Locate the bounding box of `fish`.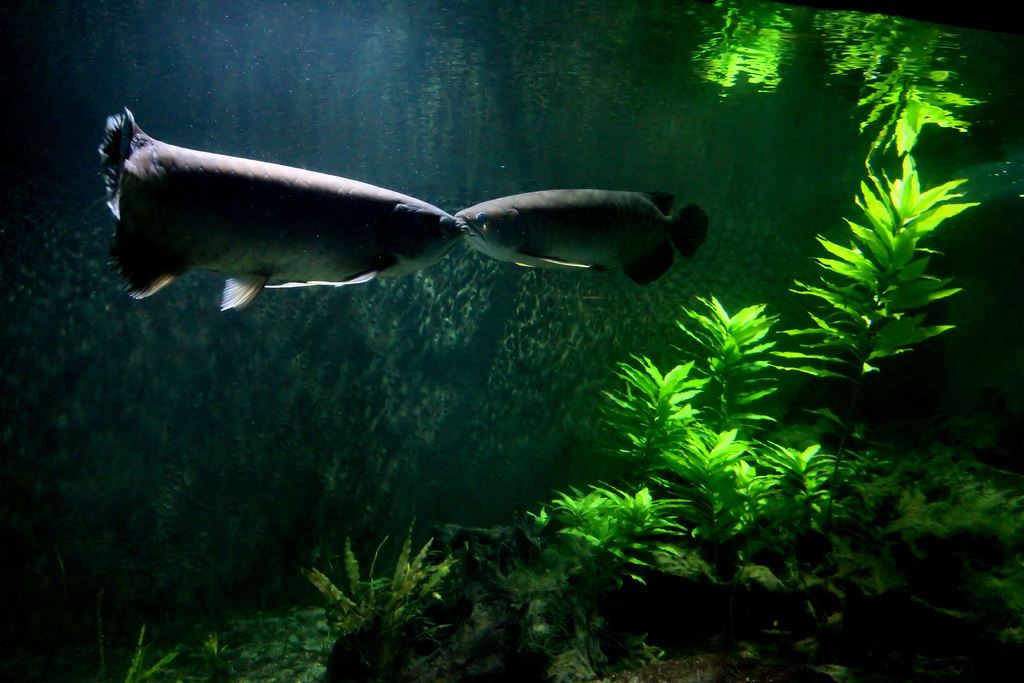
Bounding box: [x1=451, y1=182, x2=714, y2=287].
